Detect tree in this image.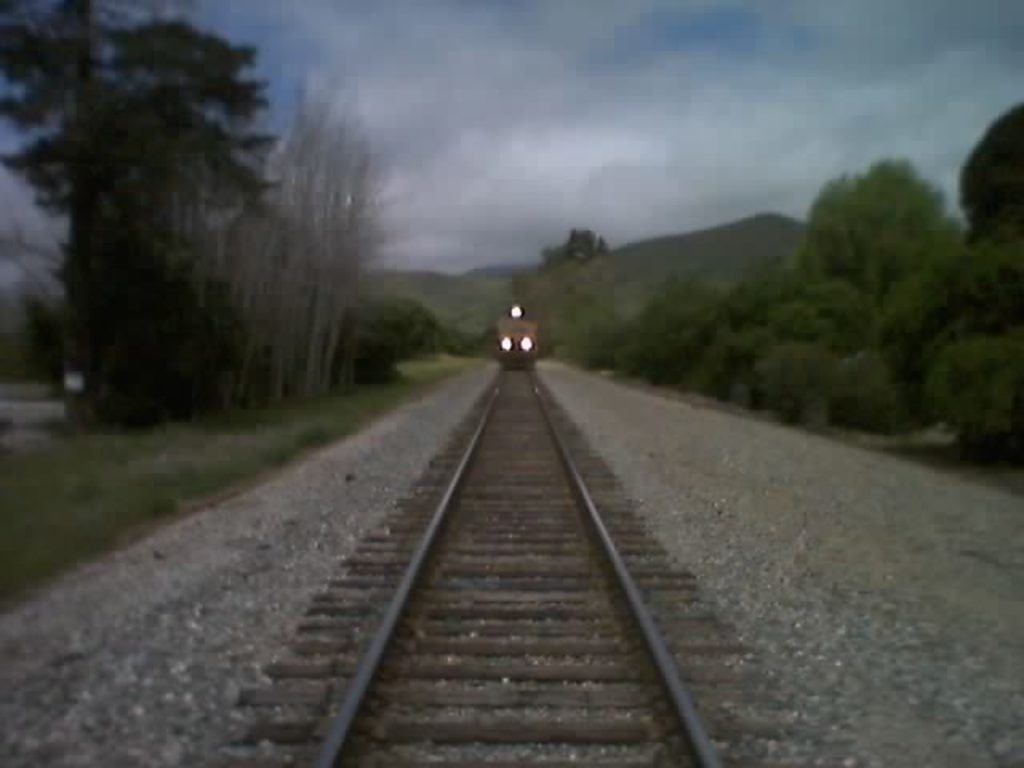
Detection: bbox=[896, 235, 1022, 427].
